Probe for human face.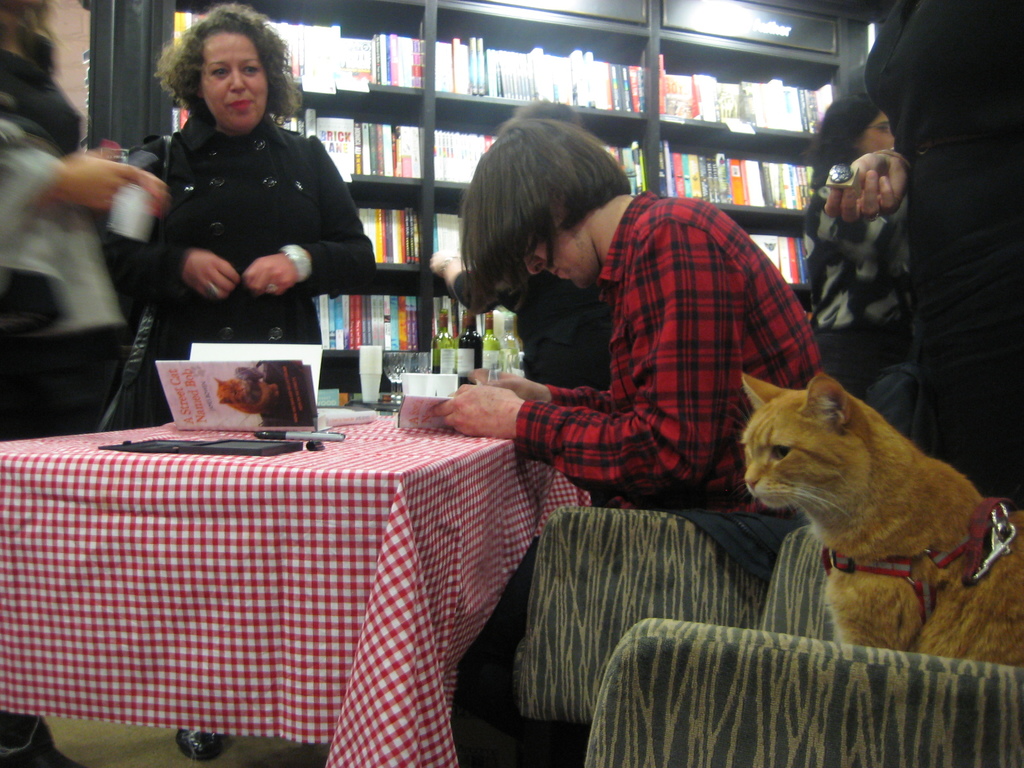
Probe result: {"left": 862, "top": 111, "right": 896, "bottom": 152}.
